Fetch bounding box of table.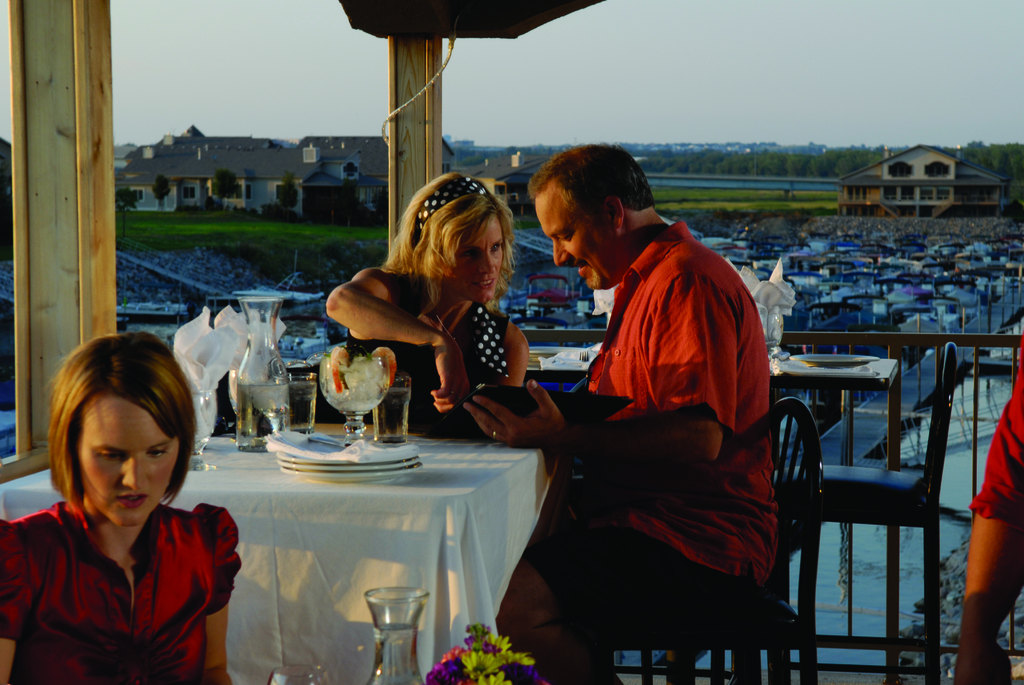
Bbox: bbox=(534, 335, 904, 631).
